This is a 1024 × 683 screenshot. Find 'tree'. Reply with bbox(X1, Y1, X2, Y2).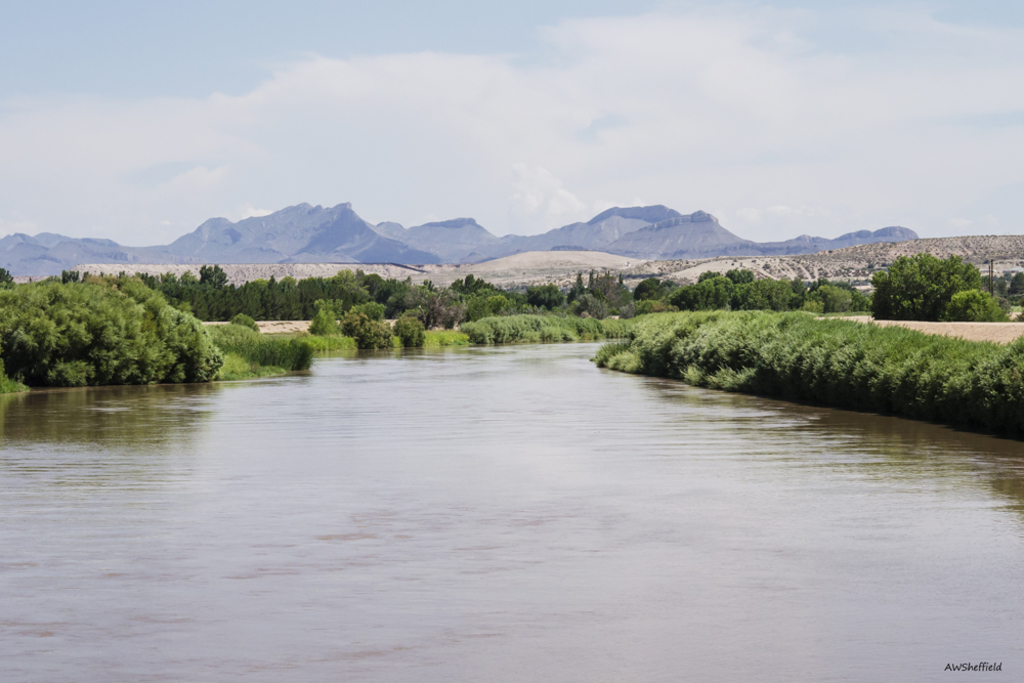
bbox(447, 271, 496, 298).
